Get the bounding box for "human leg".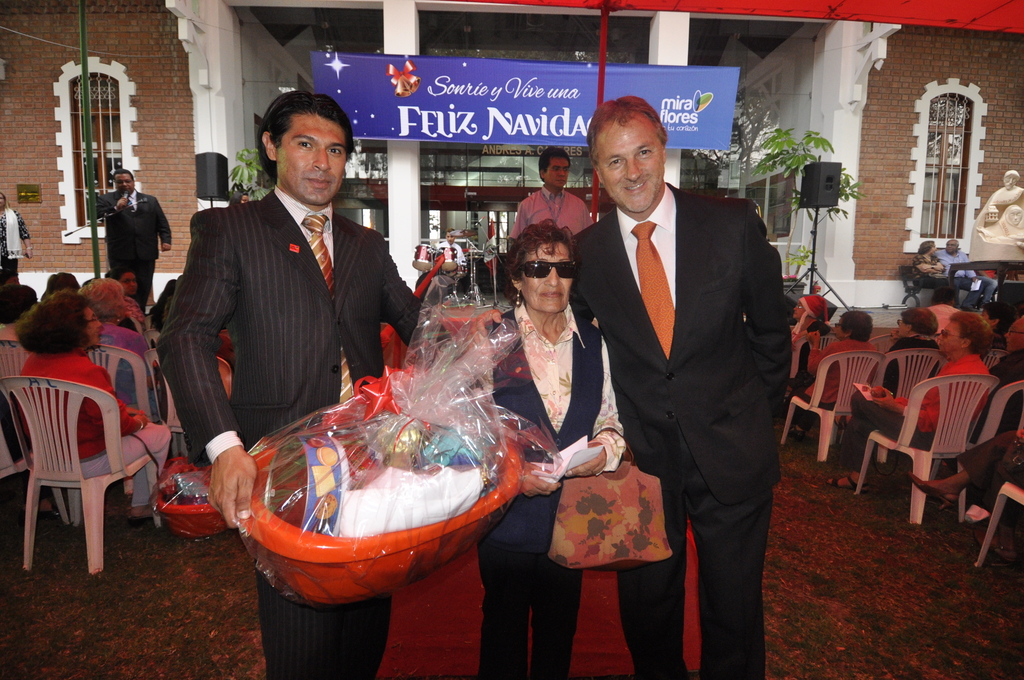
262/407/321/679.
